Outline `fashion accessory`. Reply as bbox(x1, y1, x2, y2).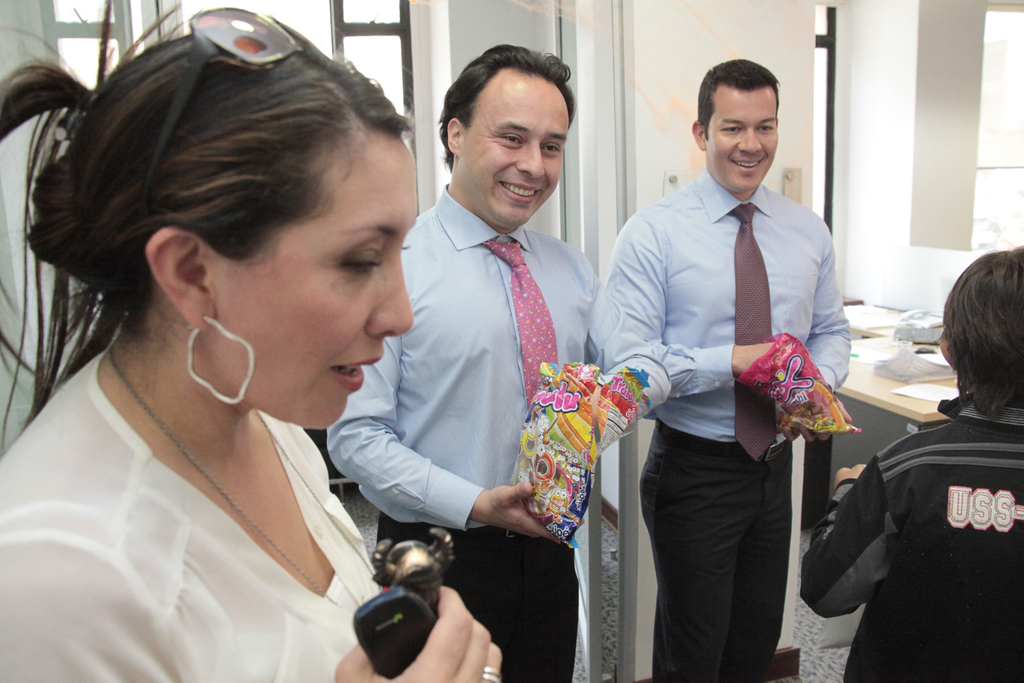
bbox(732, 201, 776, 459).
